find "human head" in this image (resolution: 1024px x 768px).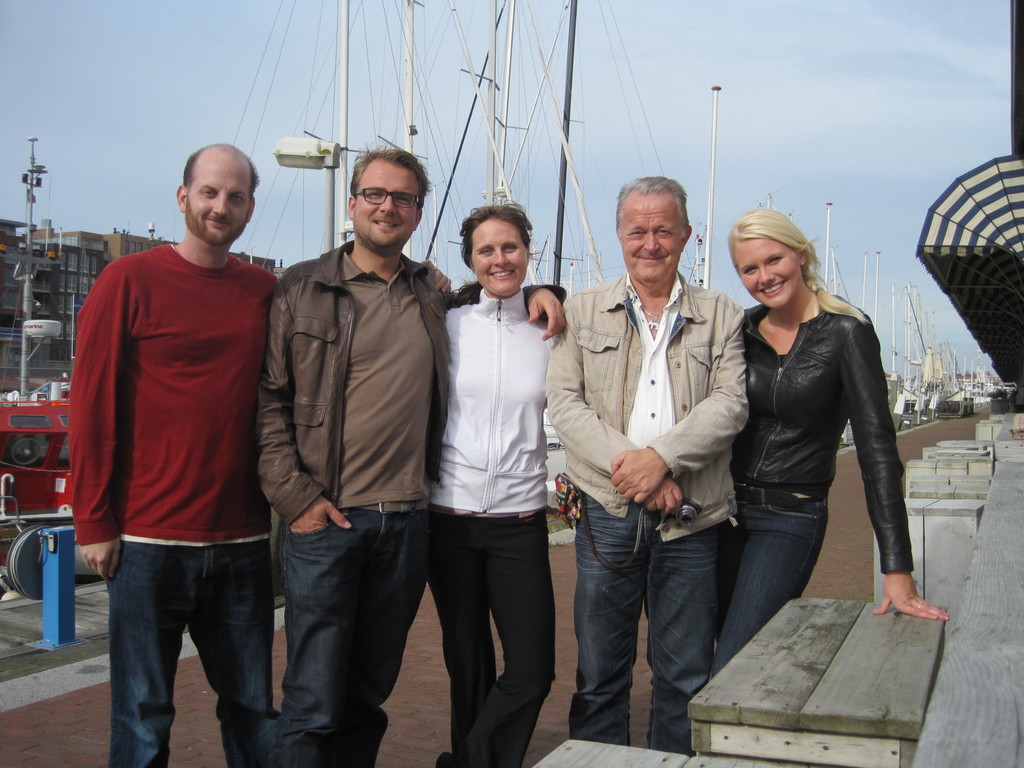
select_region(163, 138, 257, 245).
